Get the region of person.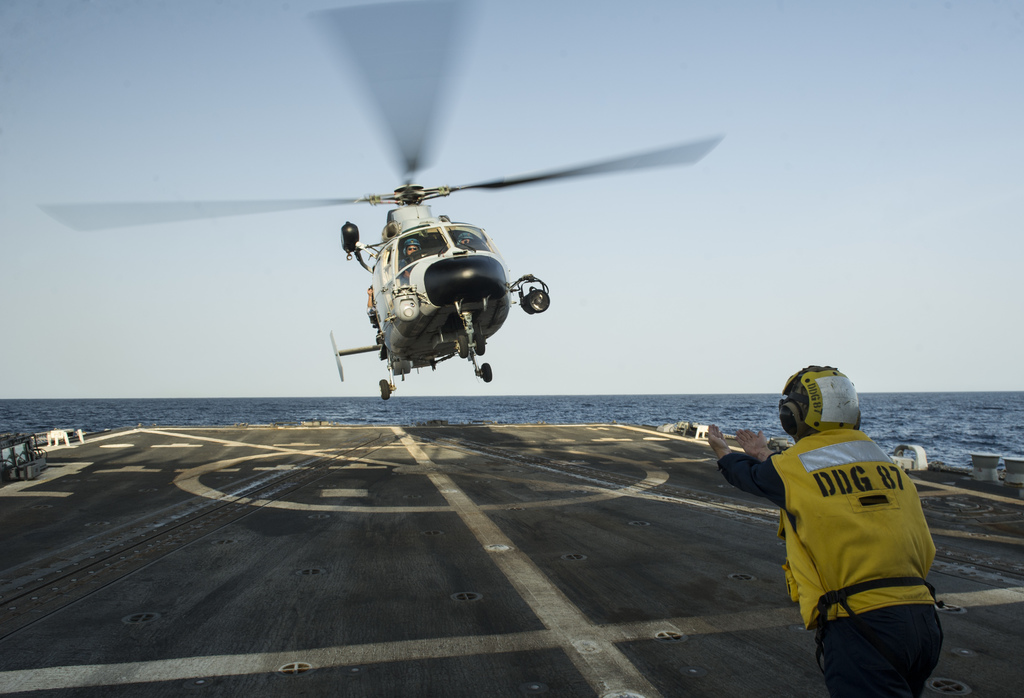
456 232 476 244.
